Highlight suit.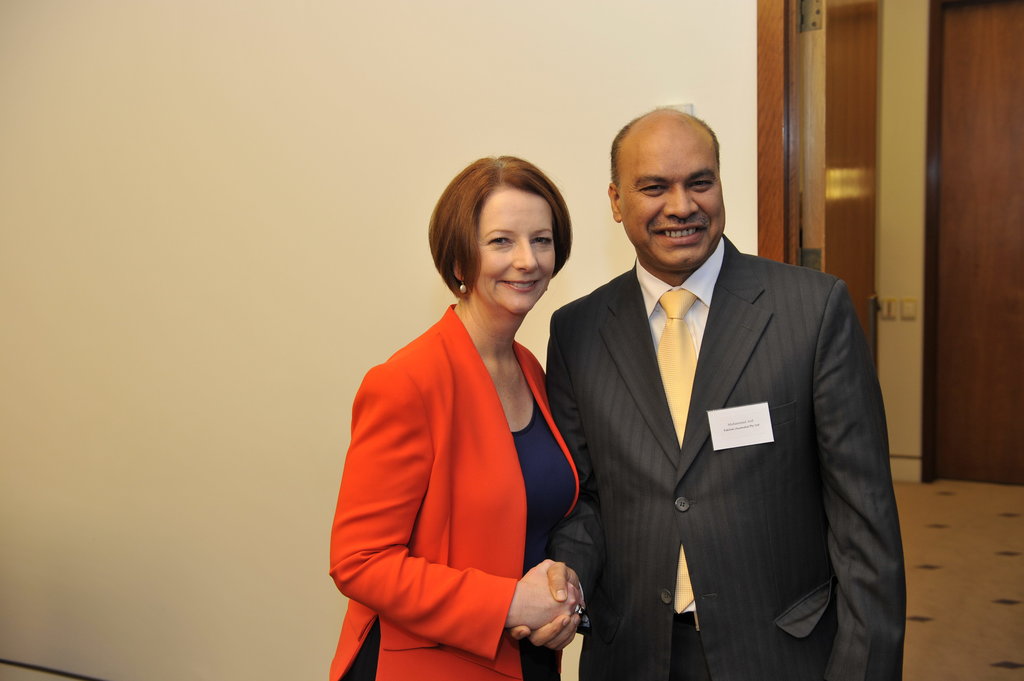
Highlighted region: bbox(548, 129, 898, 680).
